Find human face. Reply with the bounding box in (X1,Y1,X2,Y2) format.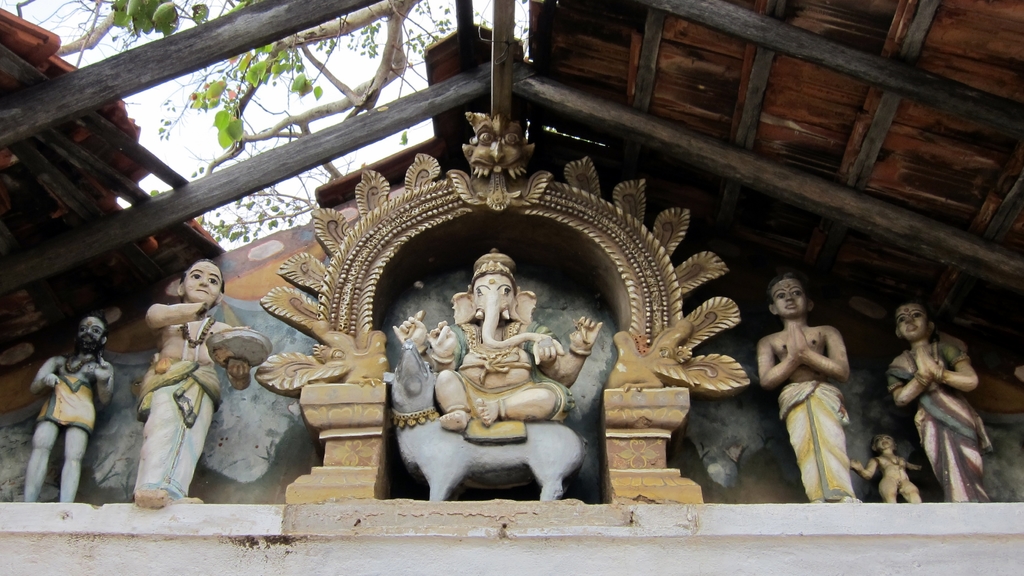
(771,278,806,316).
